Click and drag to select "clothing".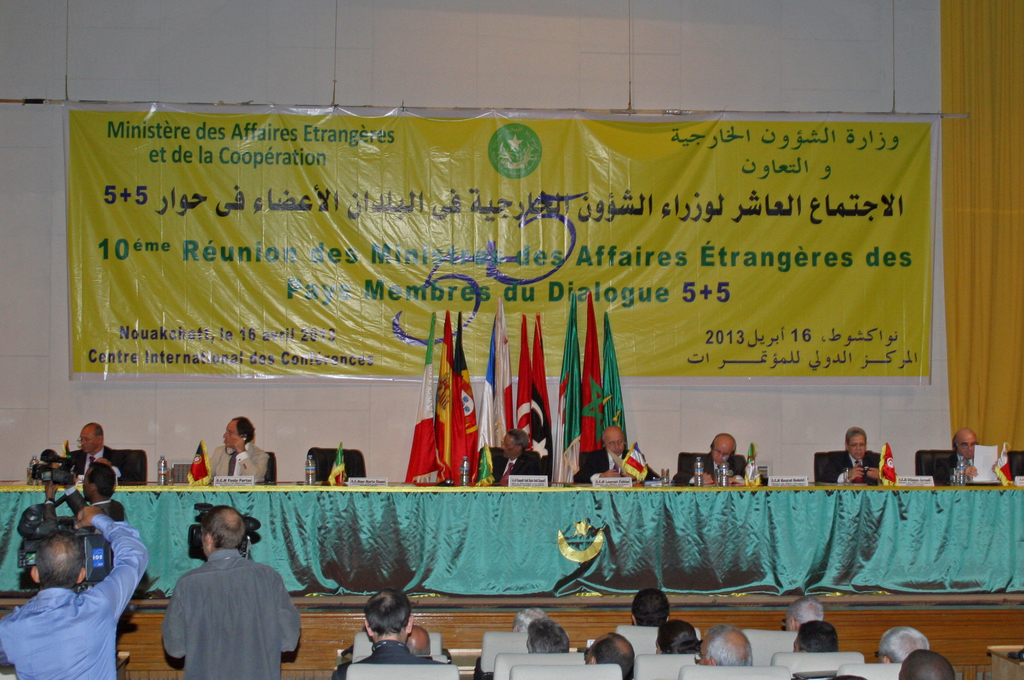
Selection: bbox=(933, 455, 979, 485).
